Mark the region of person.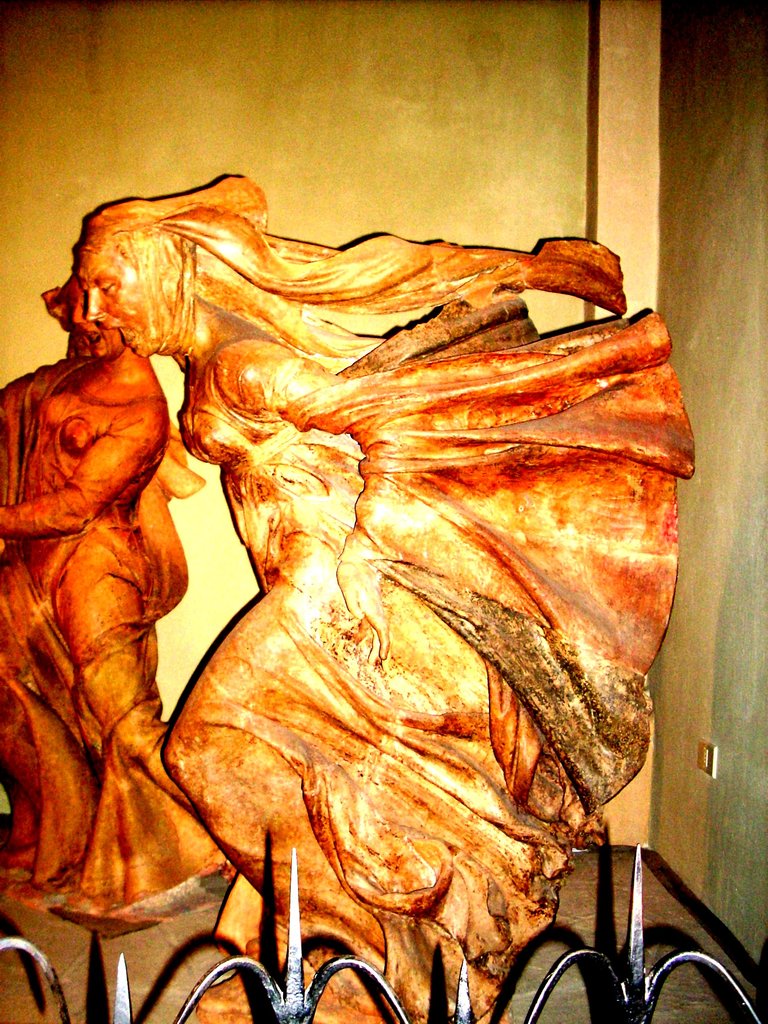
Region: 3, 259, 234, 920.
